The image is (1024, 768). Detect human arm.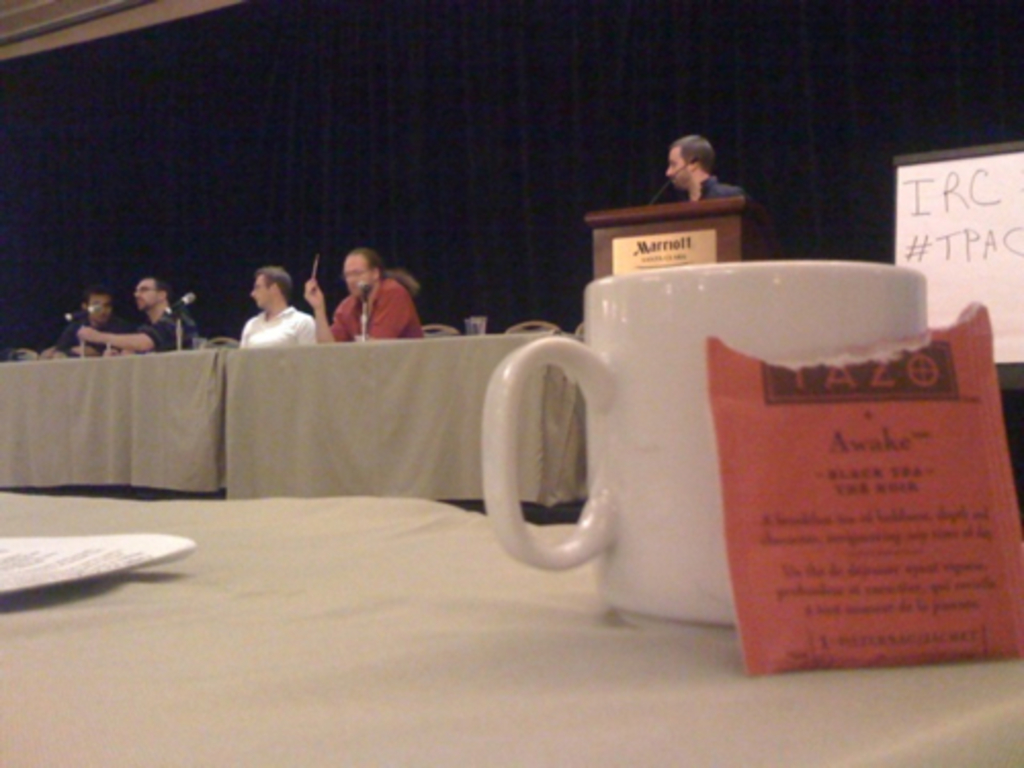
Detection: x1=74 y1=301 x2=162 y2=352.
